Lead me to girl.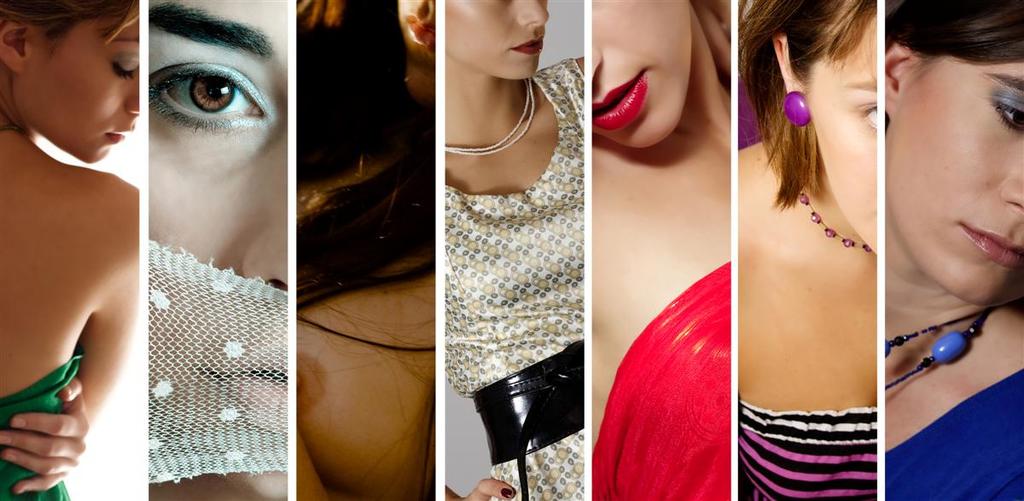
Lead to x1=148, y1=0, x2=290, y2=500.
